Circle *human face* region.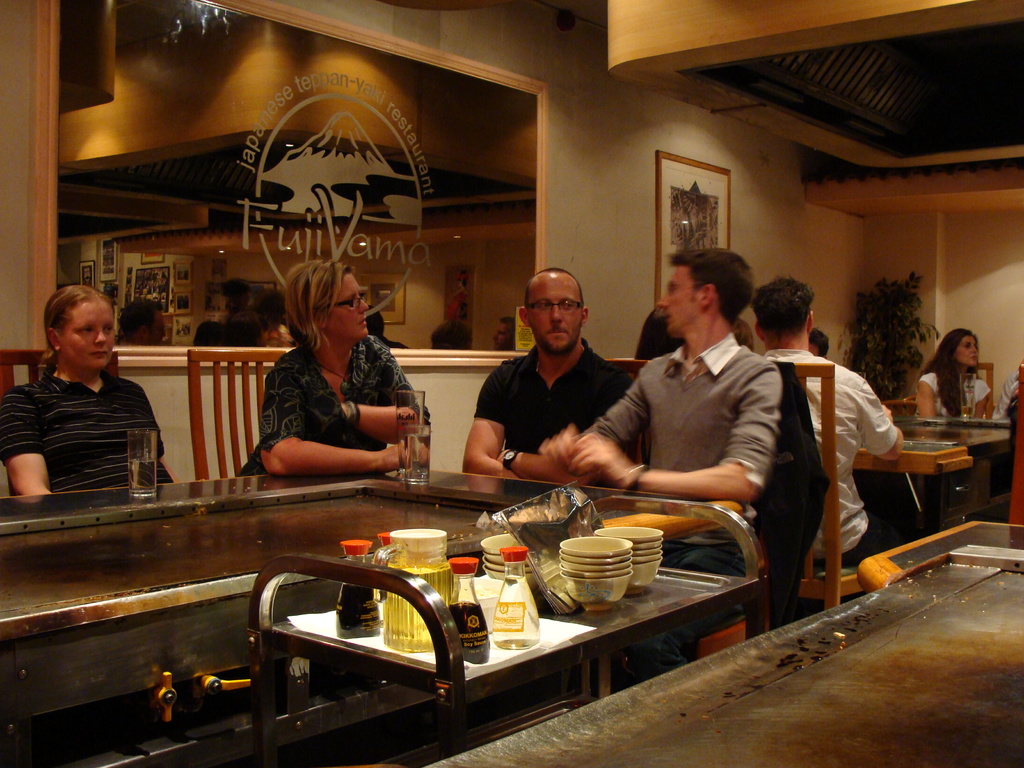
Region: {"x1": 535, "y1": 262, "x2": 581, "y2": 351}.
